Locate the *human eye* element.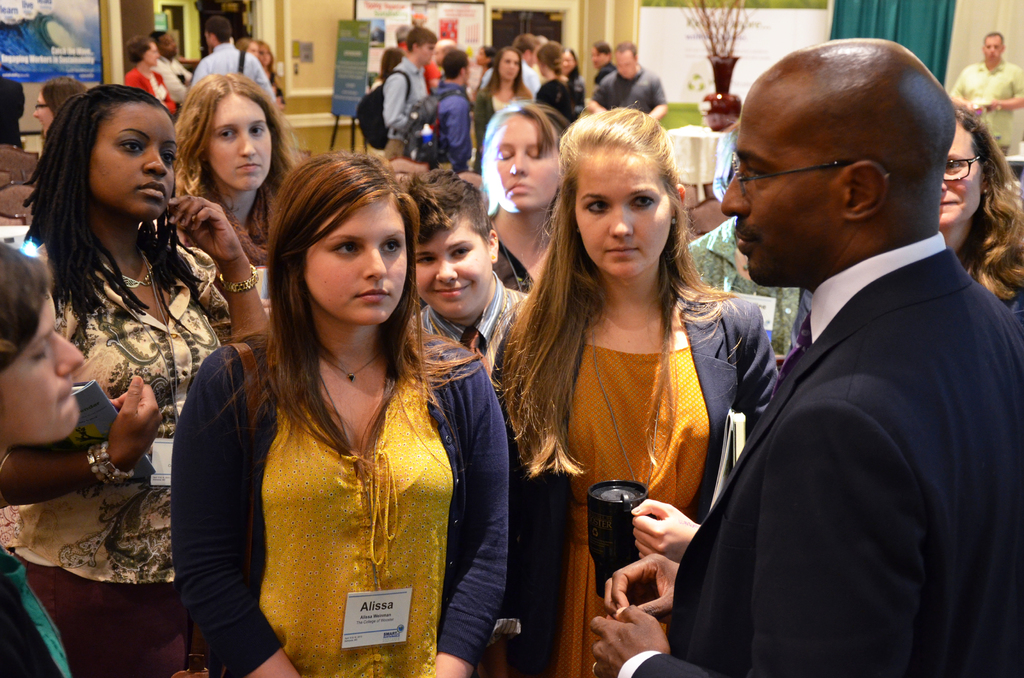
Element bbox: pyautogui.locateOnScreen(744, 160, 772, 186).
